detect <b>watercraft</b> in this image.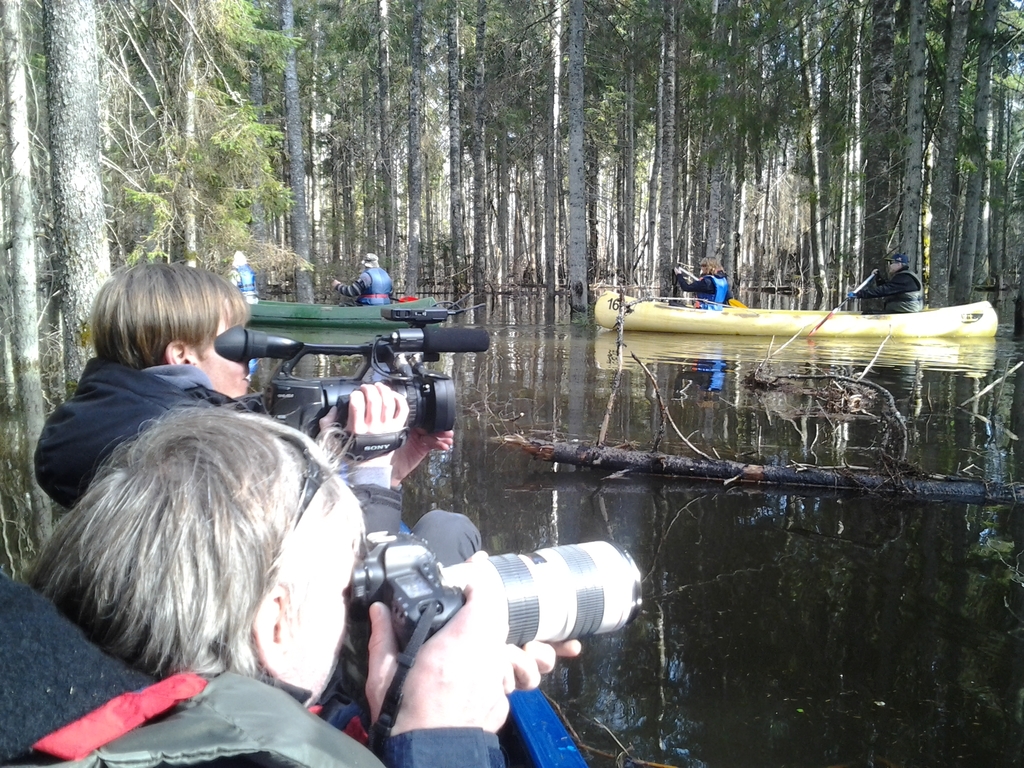
Detection: x1=250 y1=291 x2=445 y2=324.
